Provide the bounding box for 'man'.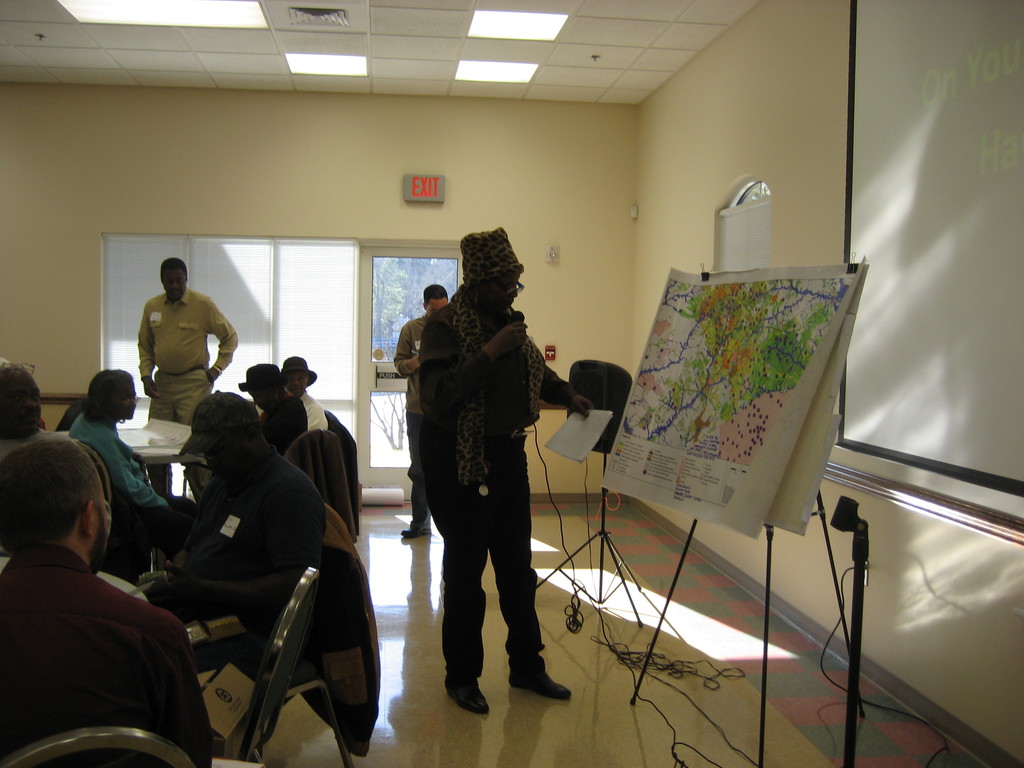
(394, 280, 452, 531).
